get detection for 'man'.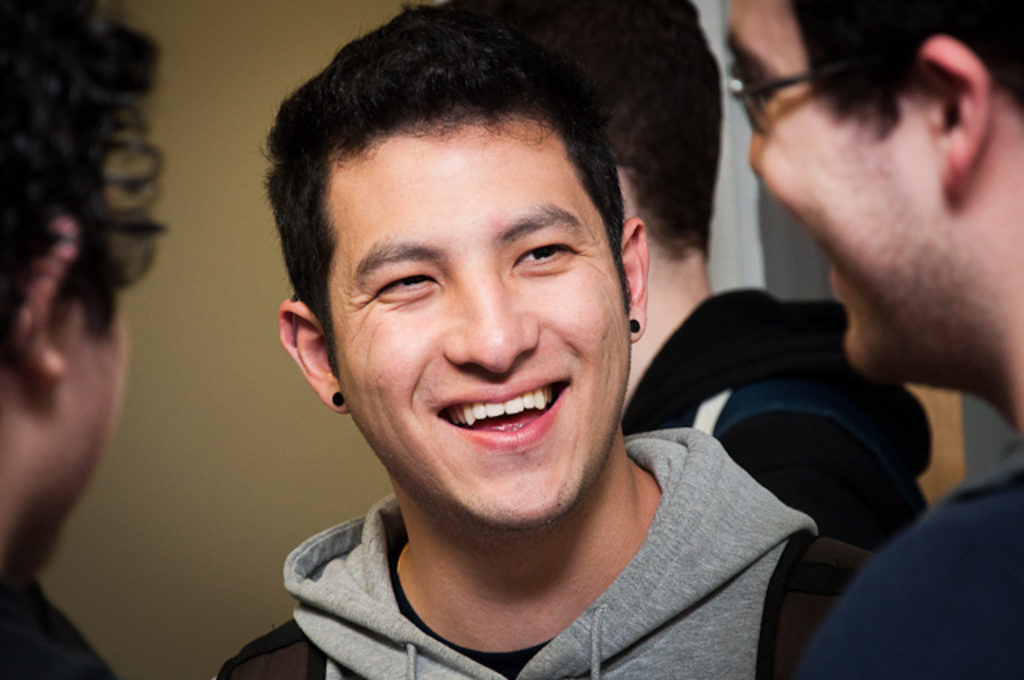
Detection: bbox=(720, 0, 1022, 678).
